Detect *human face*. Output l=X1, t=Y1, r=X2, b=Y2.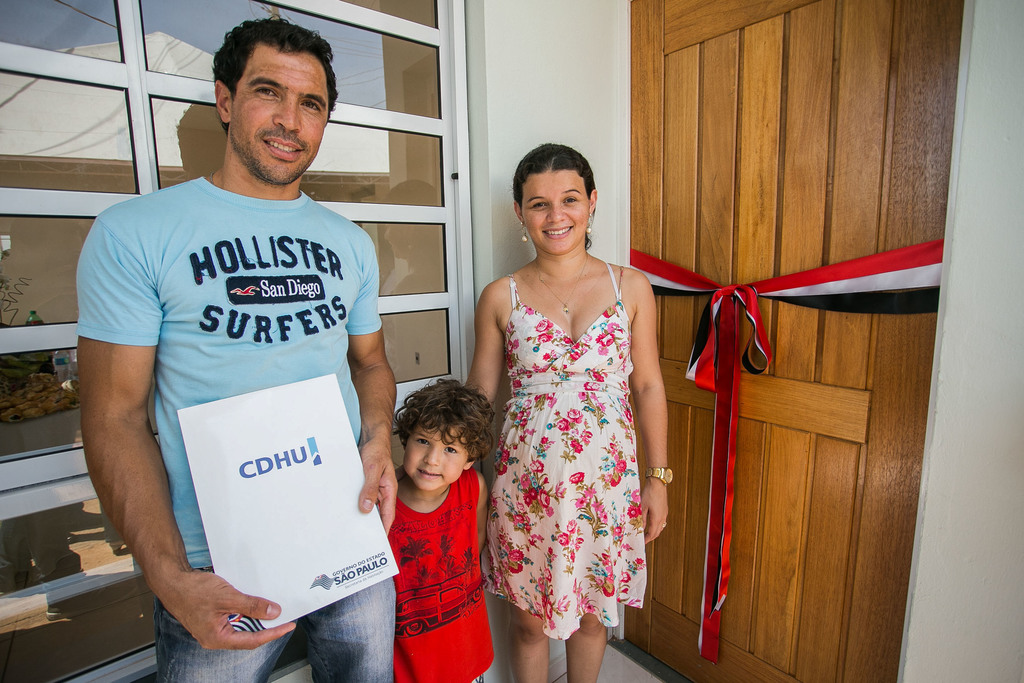
l=225, t=37, r=332, b=189.
